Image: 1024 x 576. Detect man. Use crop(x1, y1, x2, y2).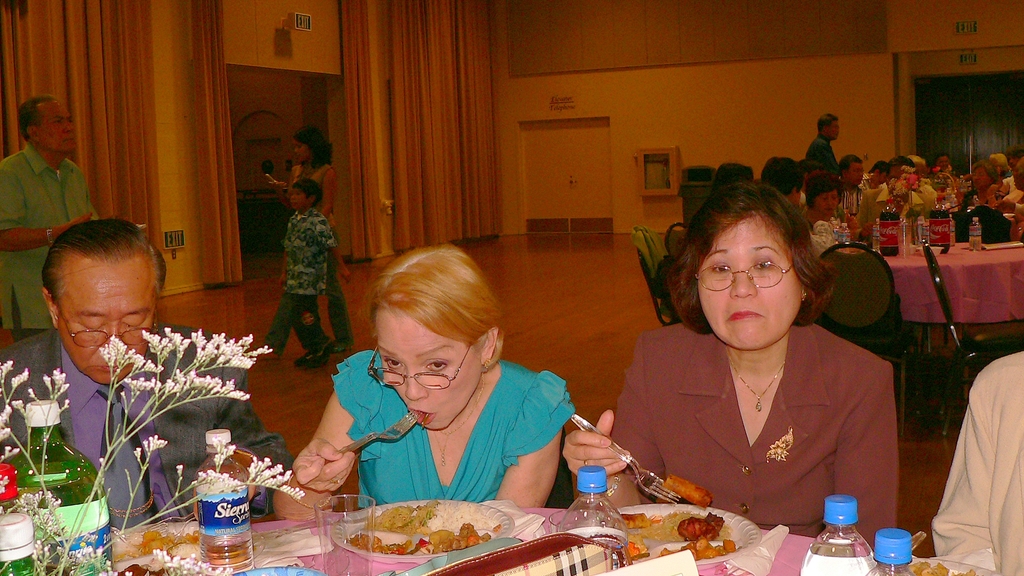
crop(801, 109, 847, 176).
